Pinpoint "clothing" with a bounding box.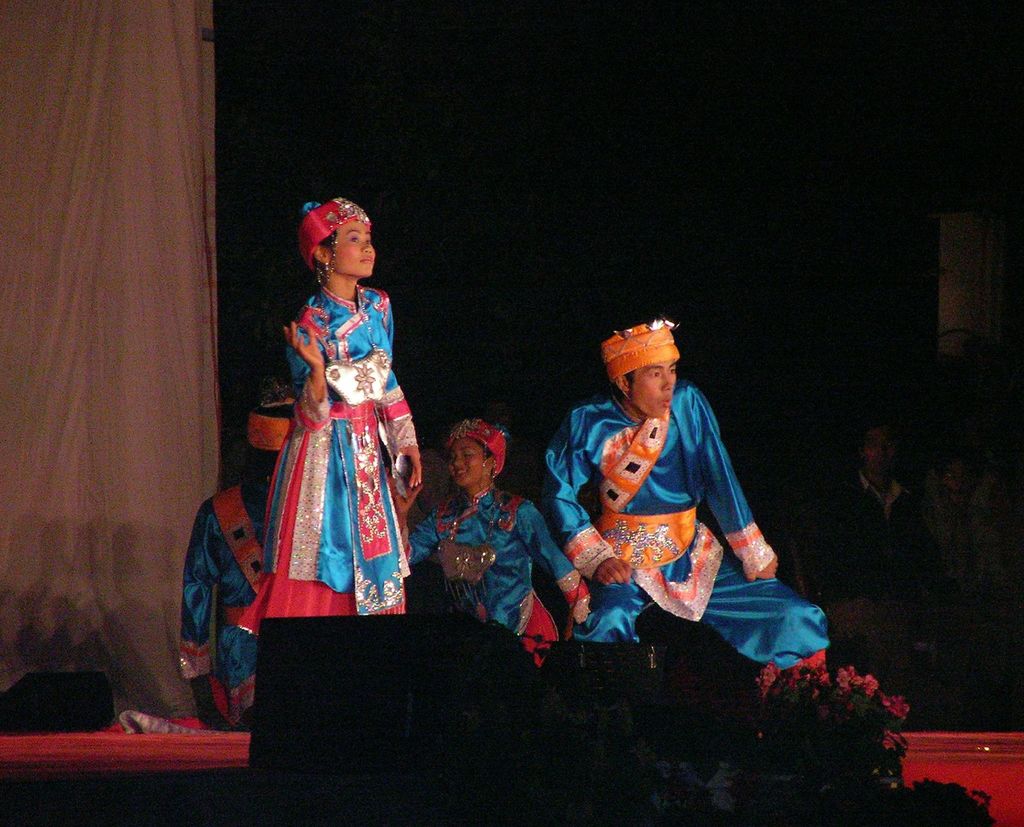
crop(232, 270, 428, 623).
